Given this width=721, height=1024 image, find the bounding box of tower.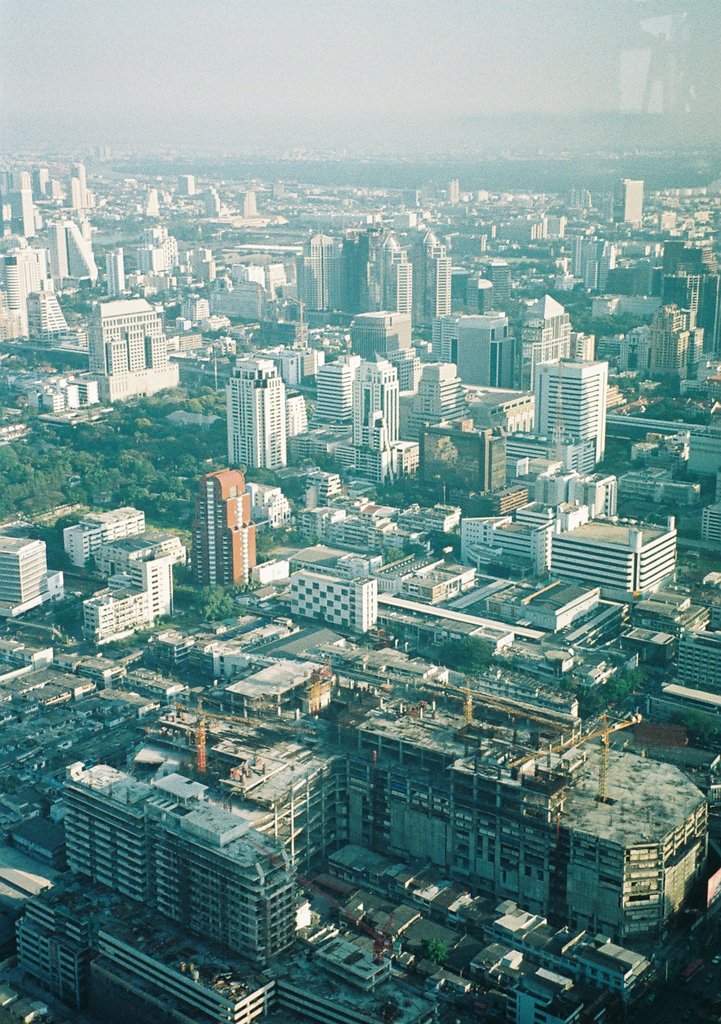
bbox=(390, 262, 415, 319).
